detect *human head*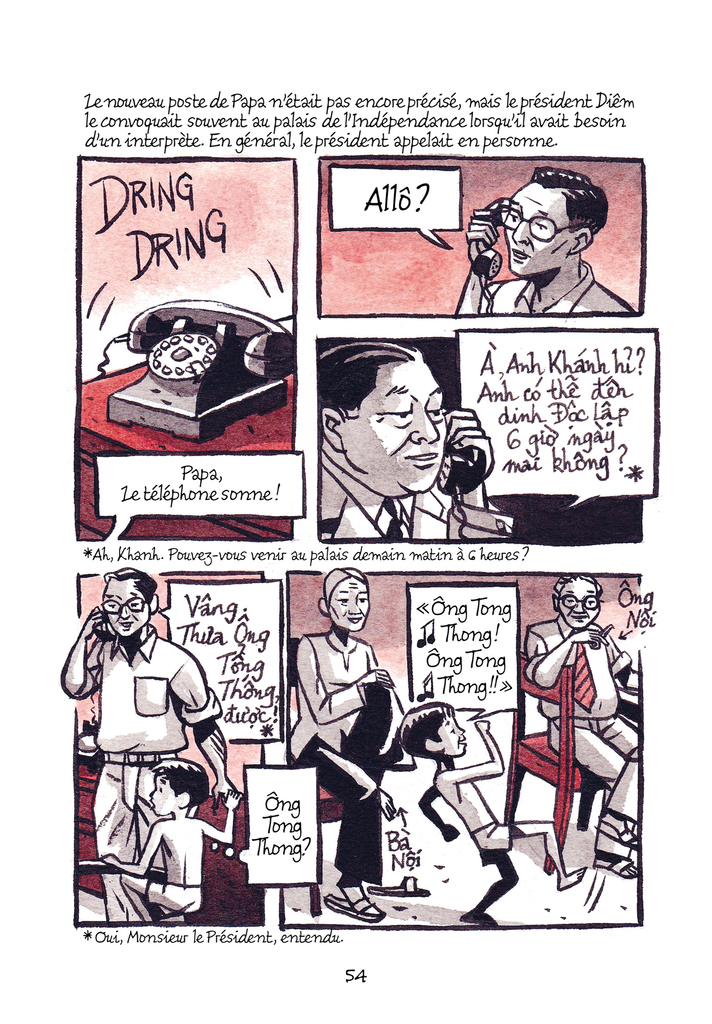
box(317, 565, 373, 634)
